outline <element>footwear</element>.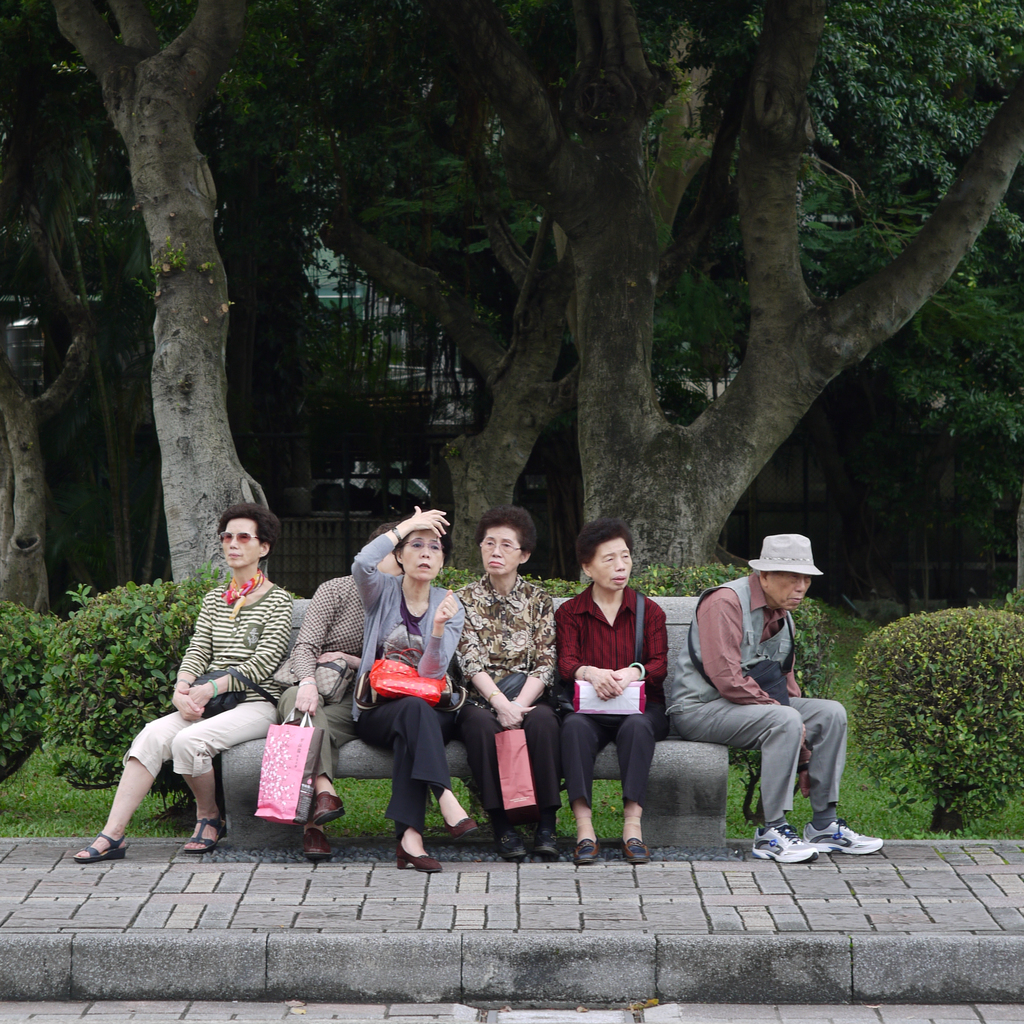
Outline: Rect(748, 822, 830, 863).
